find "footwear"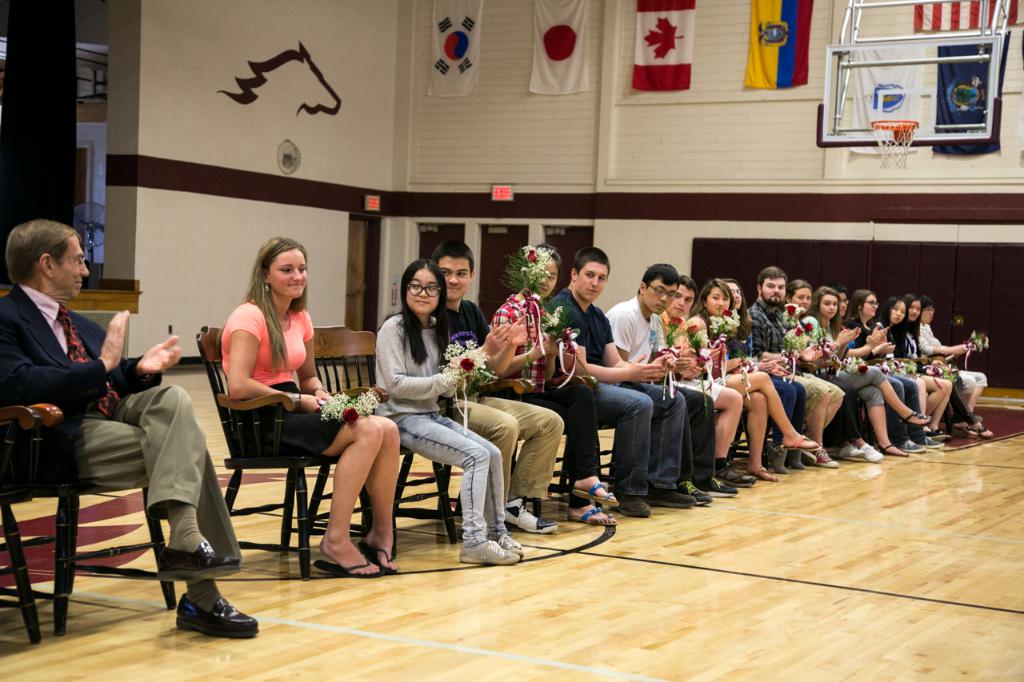
(x1=782, y1=429, x2=817, y2=448)
